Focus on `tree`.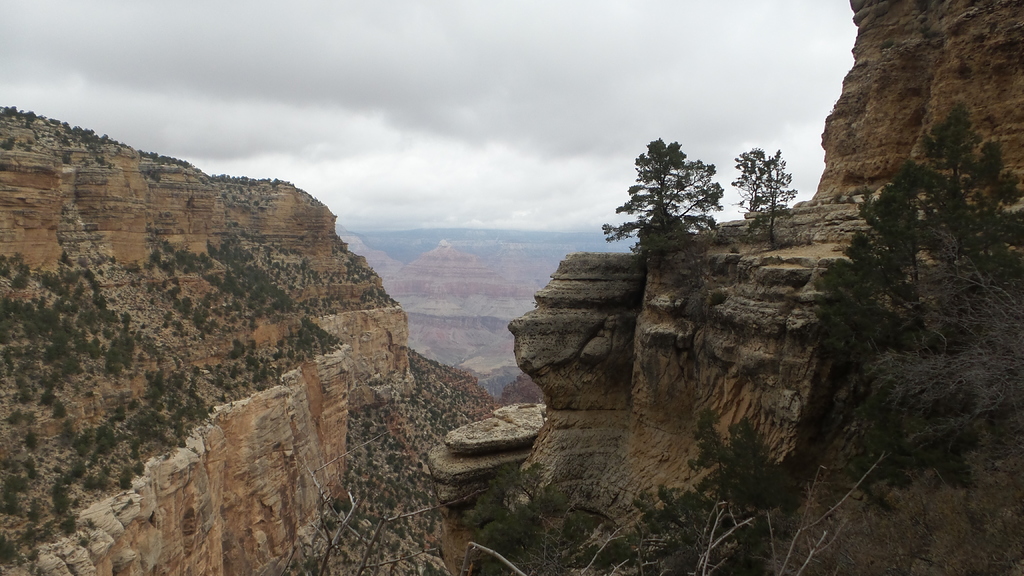
Focused at bbox(868, 225, 1021, 477).
